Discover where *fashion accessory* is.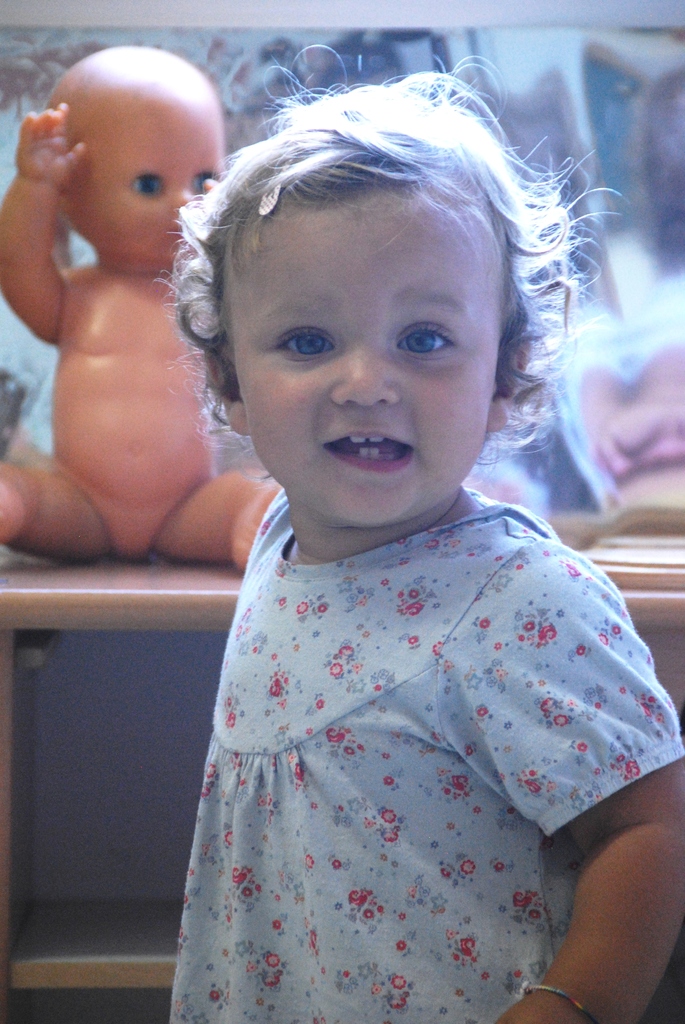
Discovered at (524, 977, 601, 1023).
